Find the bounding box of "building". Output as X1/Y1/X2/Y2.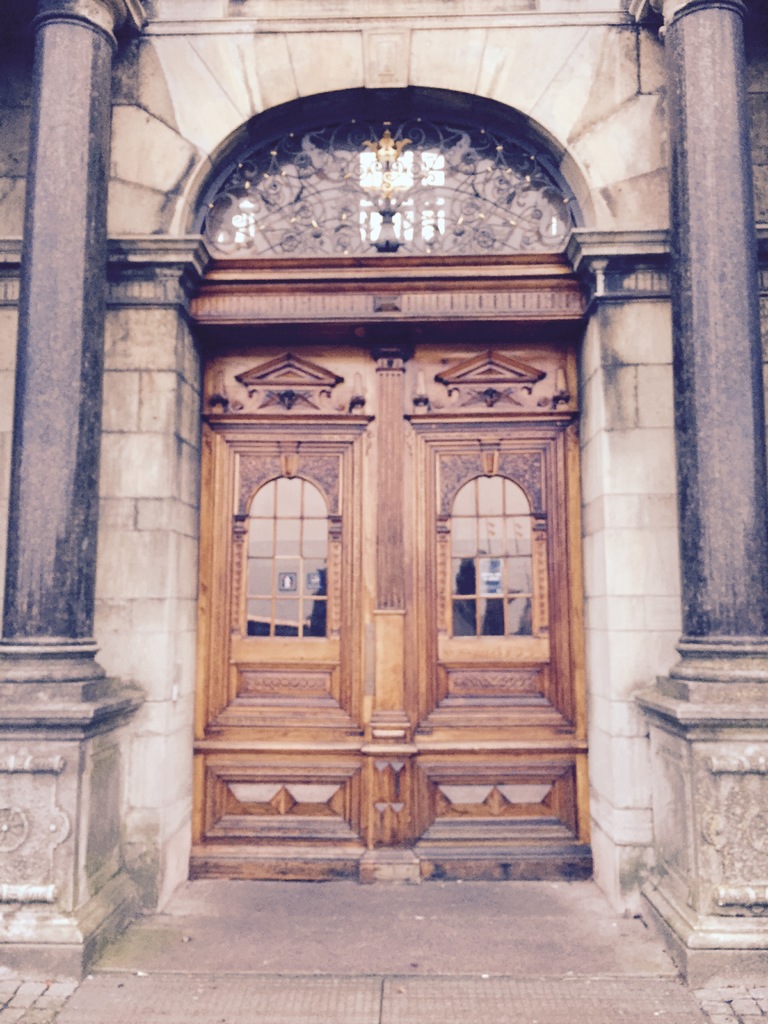
0/0/767/977.
